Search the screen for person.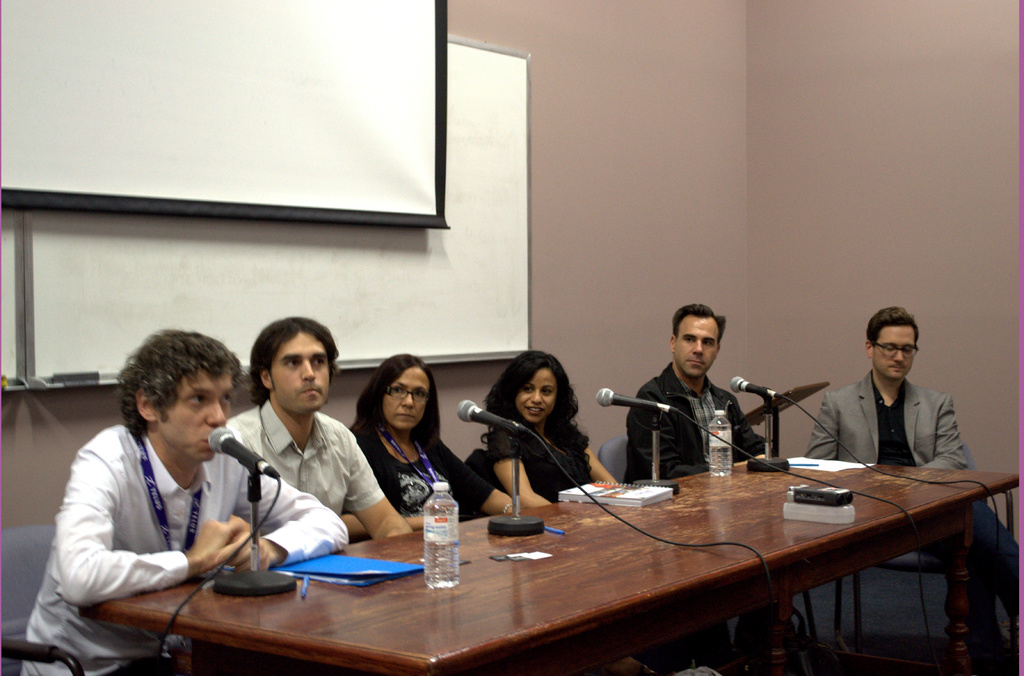
Found at region(233, 318, 419, 536).
